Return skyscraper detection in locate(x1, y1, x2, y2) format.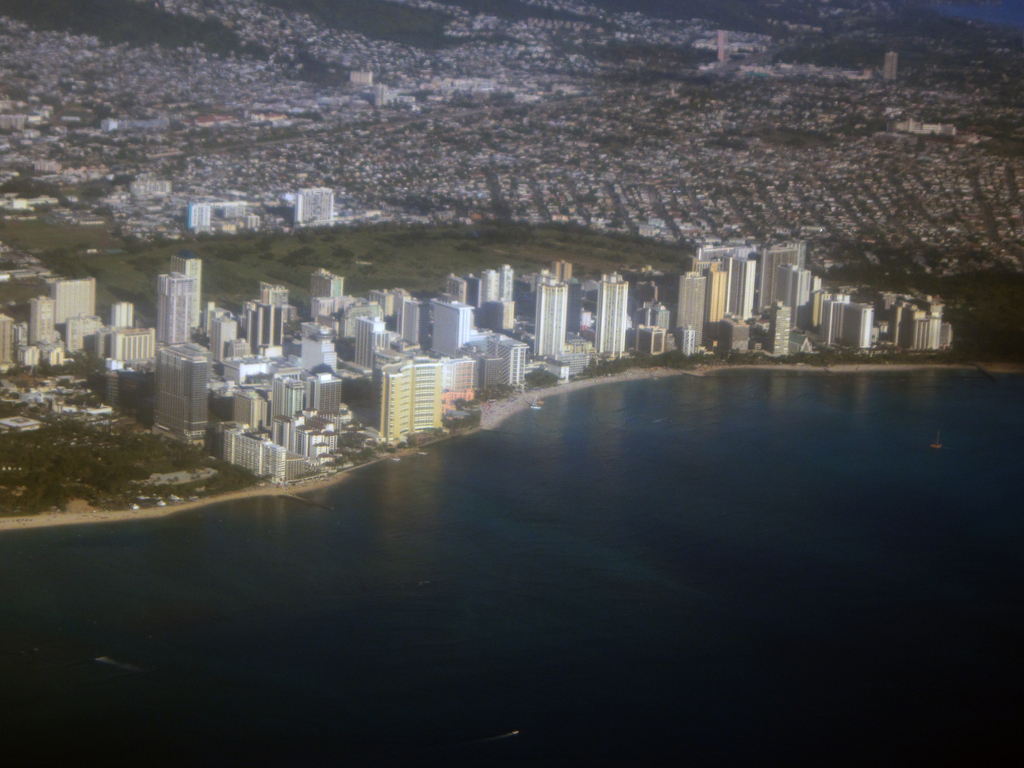
locate(728, 259, 755, 319).
